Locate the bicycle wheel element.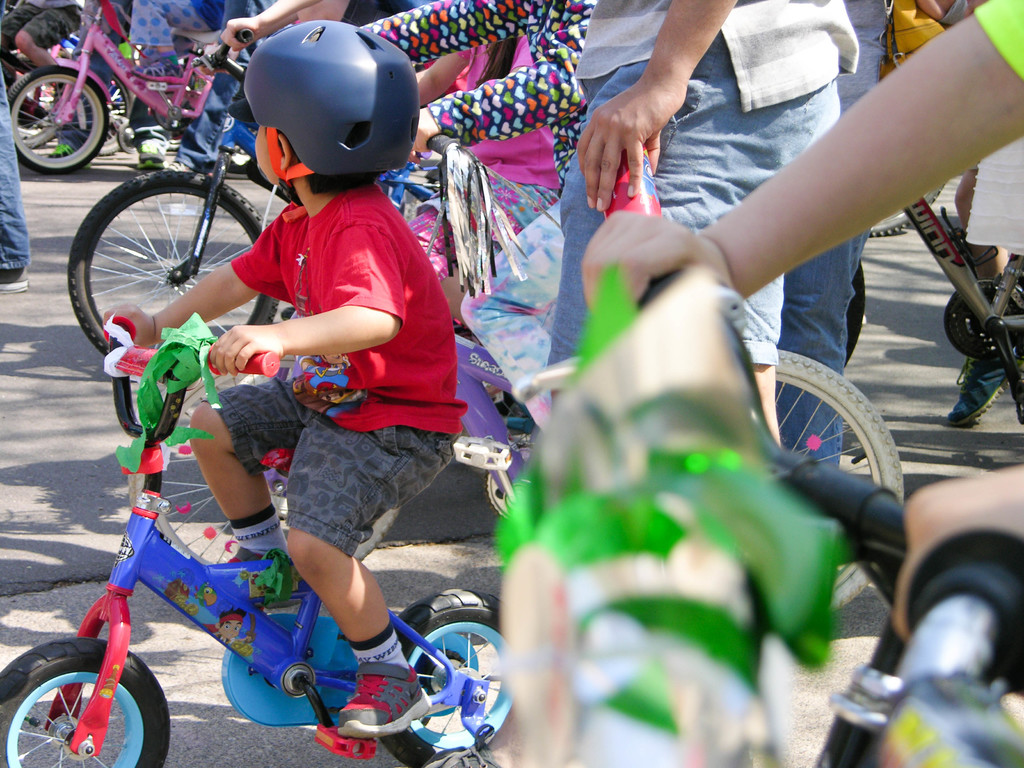
Element bbox: l=383, t=590, r=525, b=767.
